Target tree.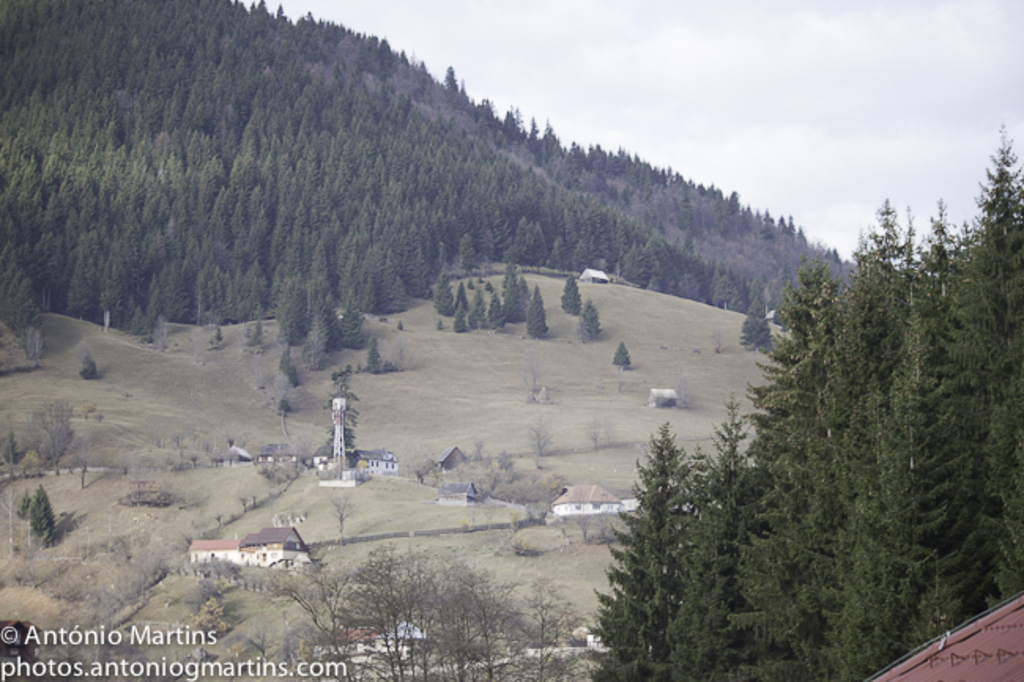
Target region: 279 288 309 347.
